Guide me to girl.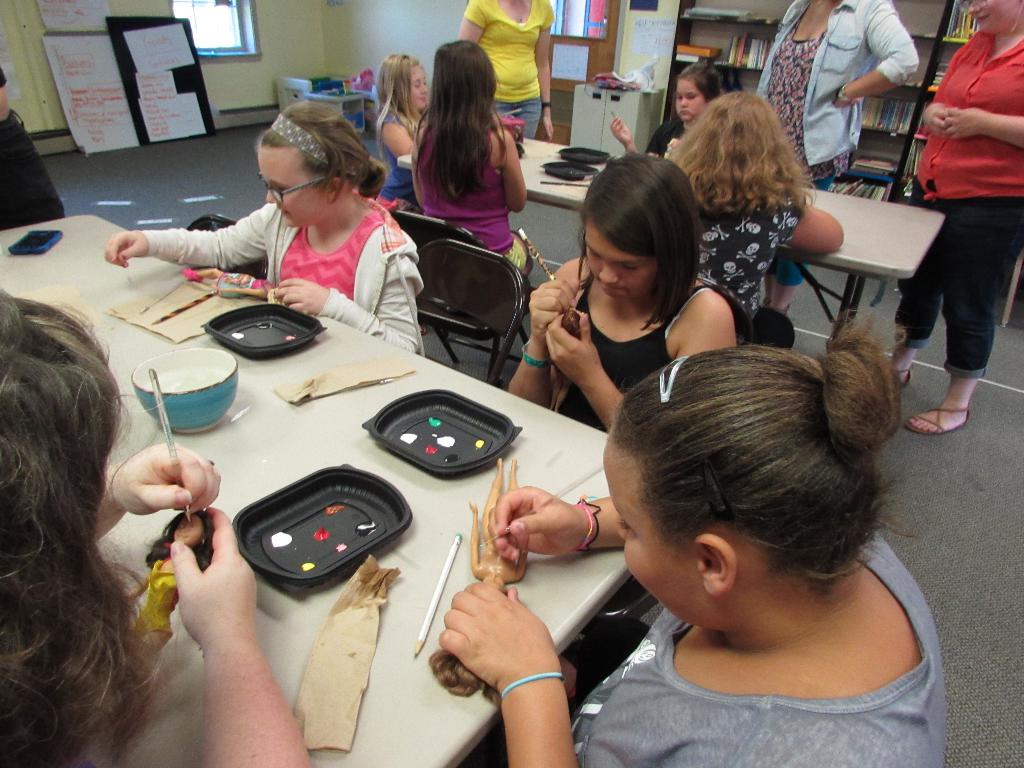
Guidance: BBox(505, 148, 735, 430).
